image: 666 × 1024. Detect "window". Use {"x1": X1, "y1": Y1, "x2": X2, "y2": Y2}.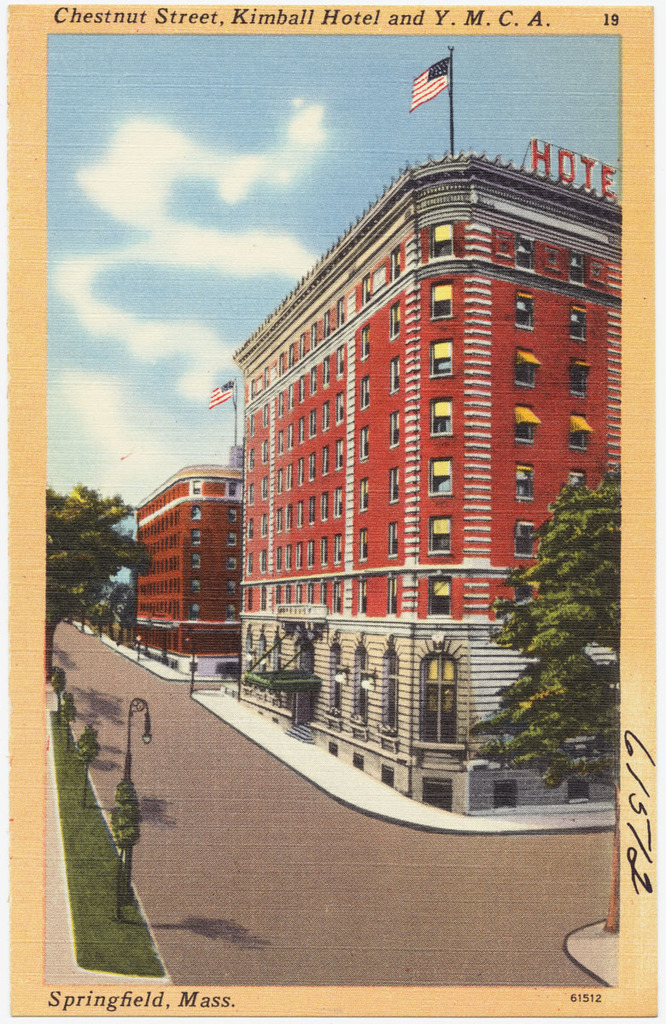
{"x1": 334, "y1": 641, "x2": 342, "y2": 707}.
